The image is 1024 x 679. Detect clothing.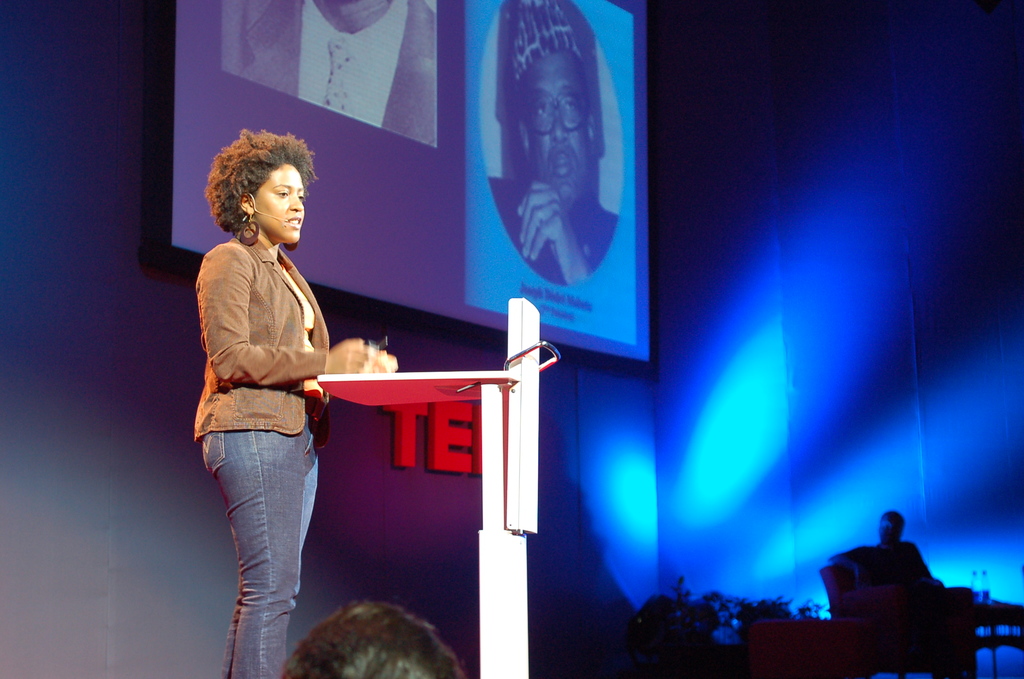
Detection: <region>220, 0, 440, 150</region>.
